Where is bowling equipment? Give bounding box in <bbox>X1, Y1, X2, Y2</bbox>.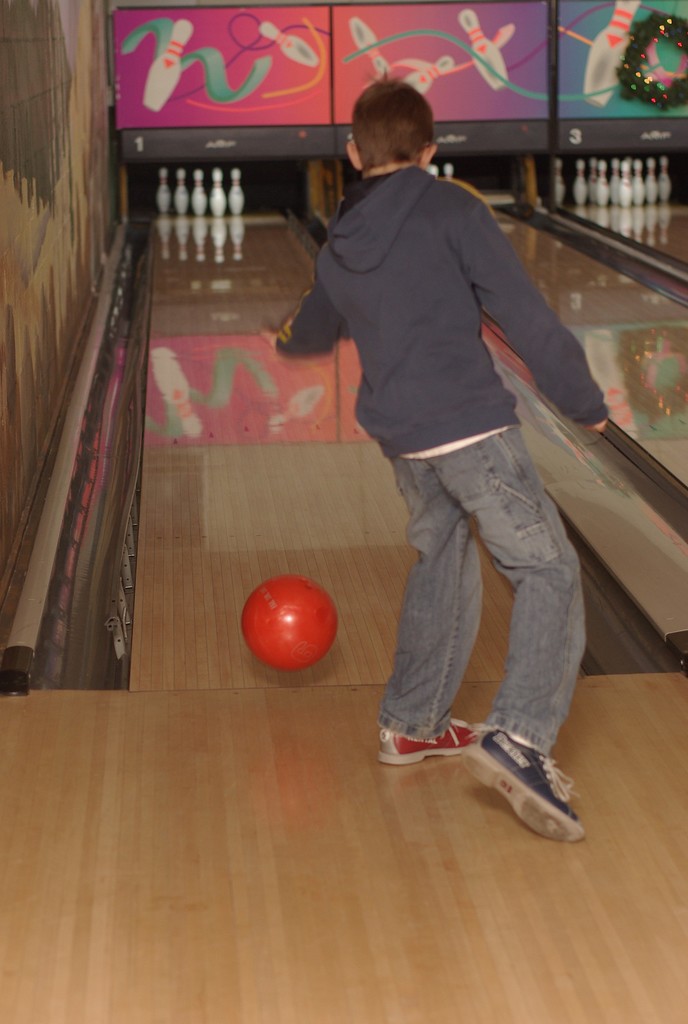
<bbox>227, 168, 245, 214</bbox>.
